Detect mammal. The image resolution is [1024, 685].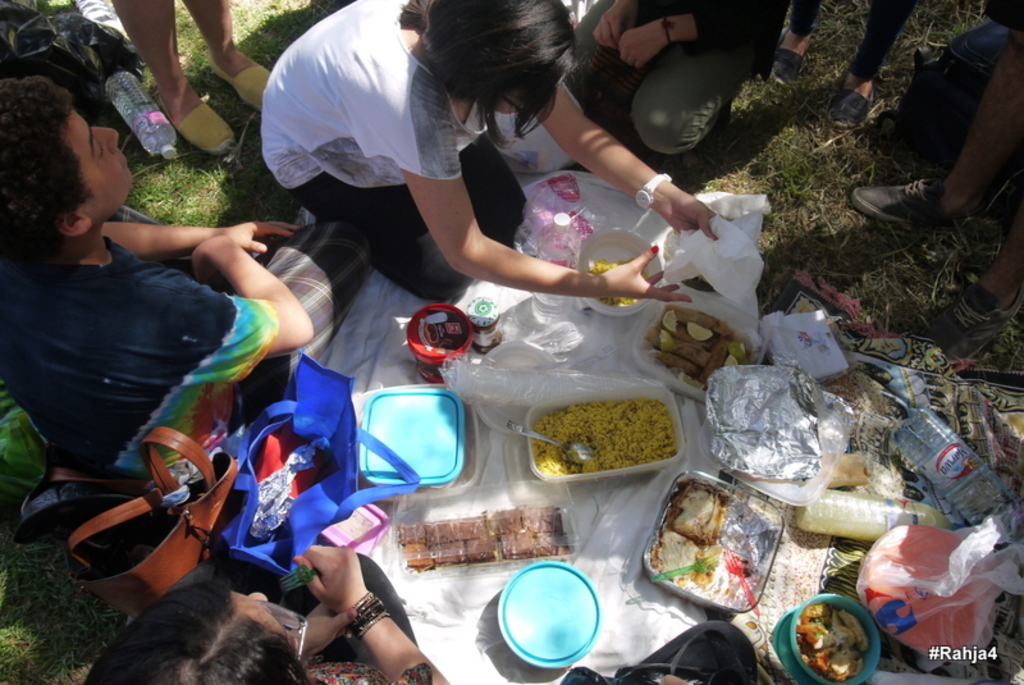
bbox=[571, 0, 791, 182].
